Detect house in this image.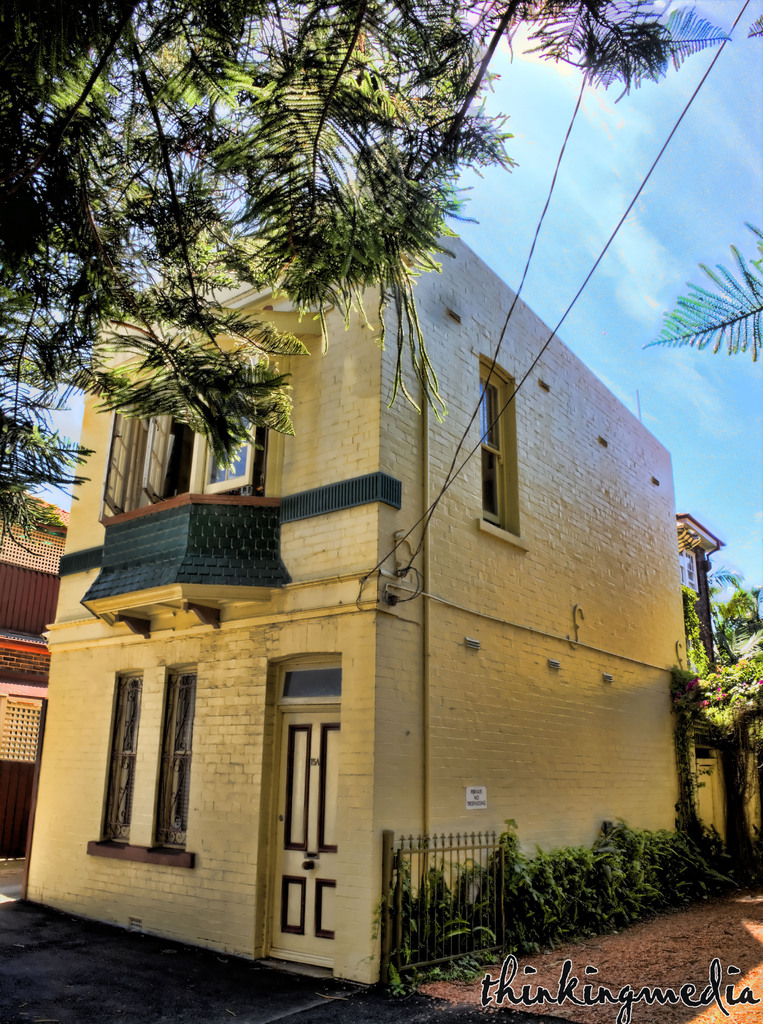
Detection: 35:37:725:988.
